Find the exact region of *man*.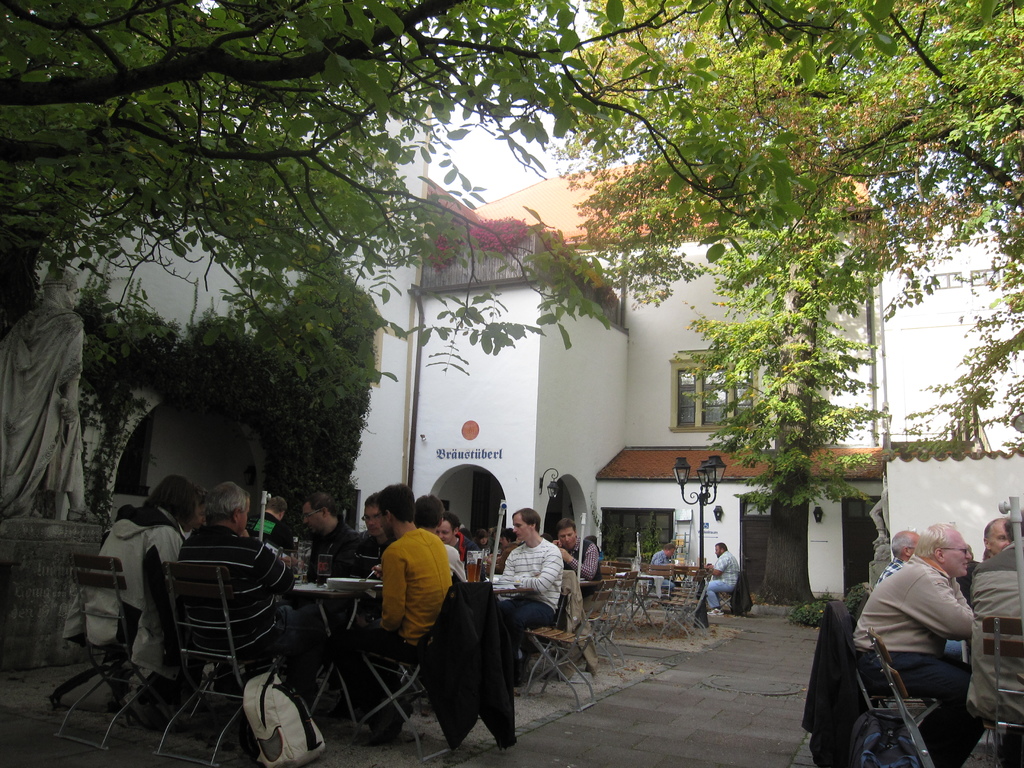
Exact region: locate(336, 479, 398, 560).
